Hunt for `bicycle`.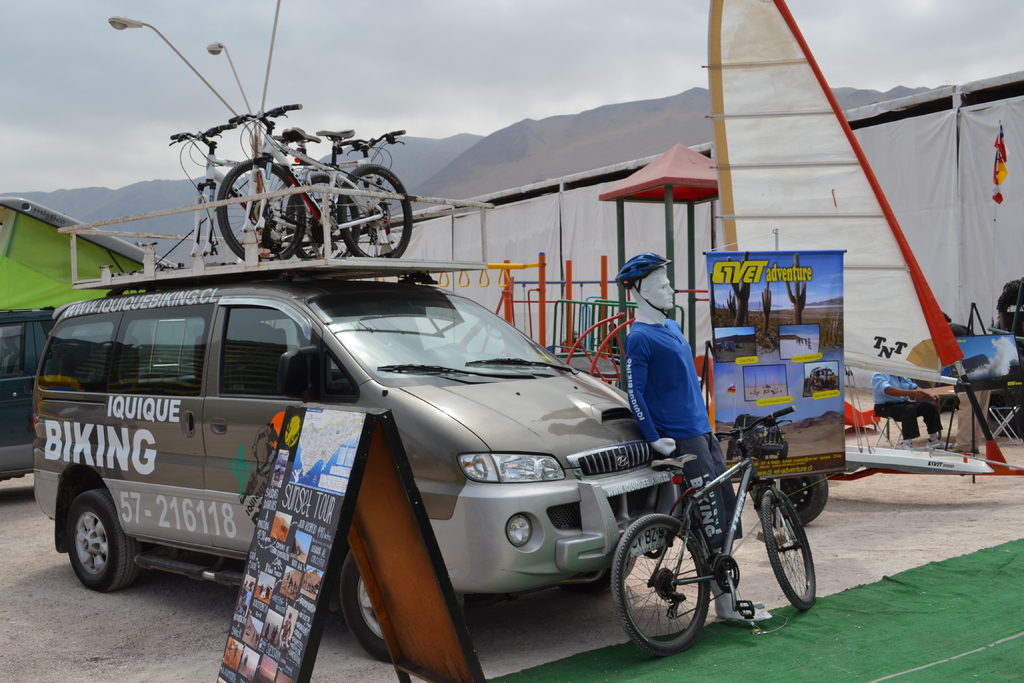
Hunted down at bbox=(216, 101, 415, 257).
